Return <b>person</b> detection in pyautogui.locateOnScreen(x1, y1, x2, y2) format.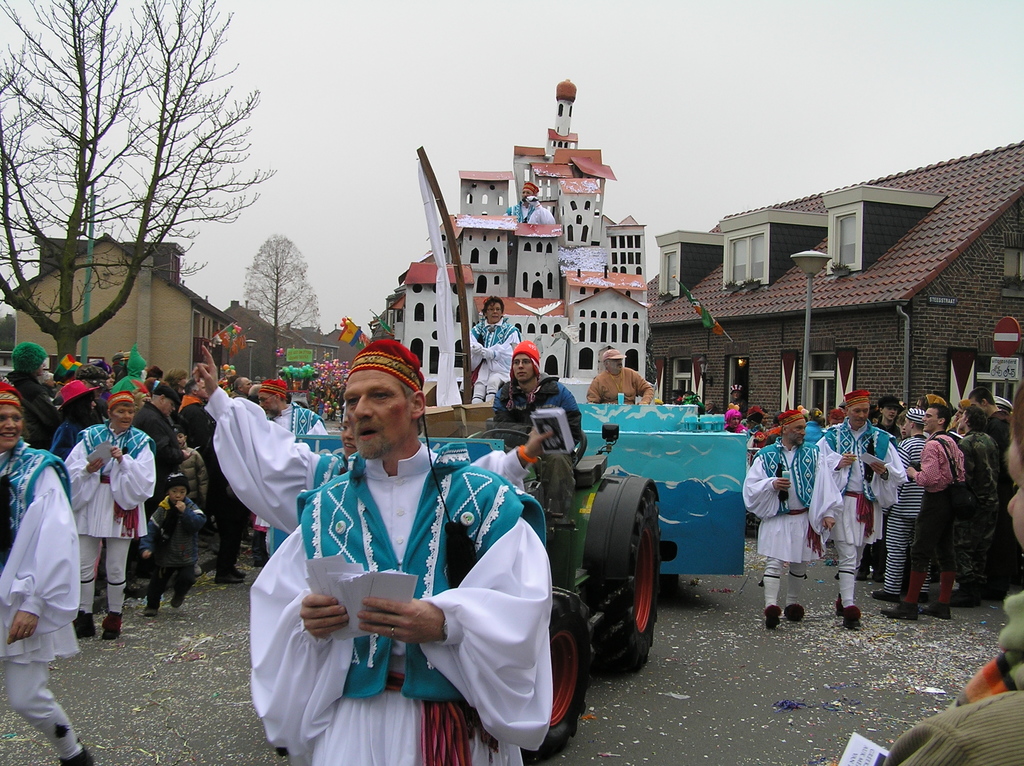
pyautogui.locateOnScreen(491, 342, 580, 447).
